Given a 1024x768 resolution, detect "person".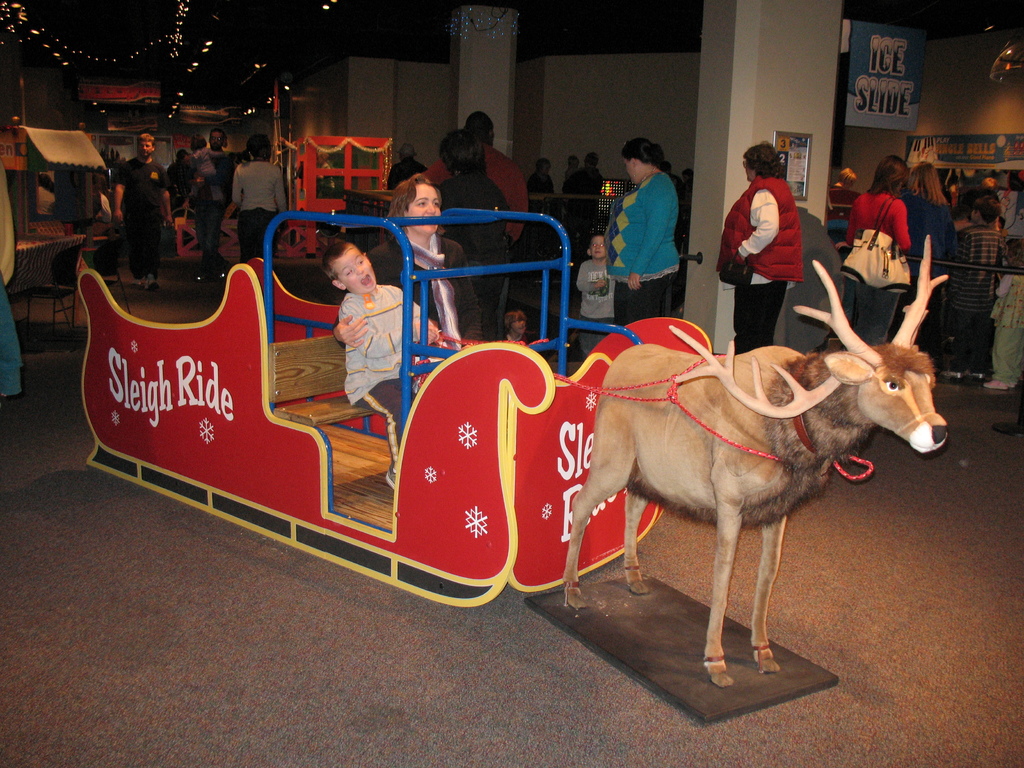
left=189, top=117, right=242, bottom=270.
